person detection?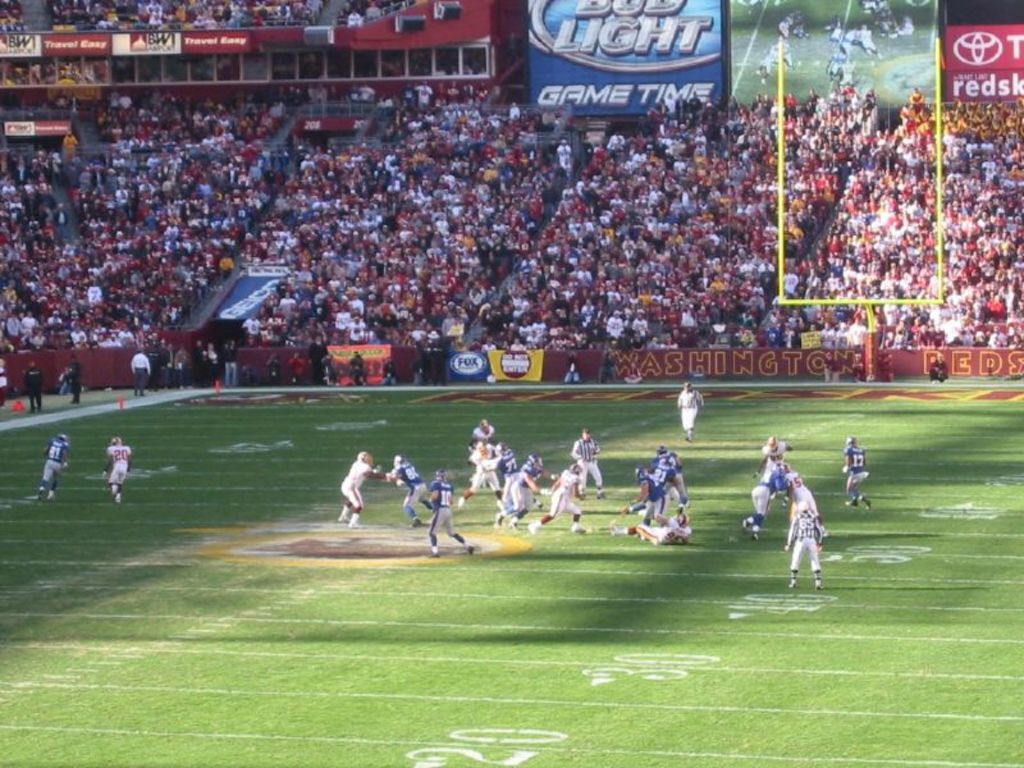
bbox(44, 433, 69, 502)
